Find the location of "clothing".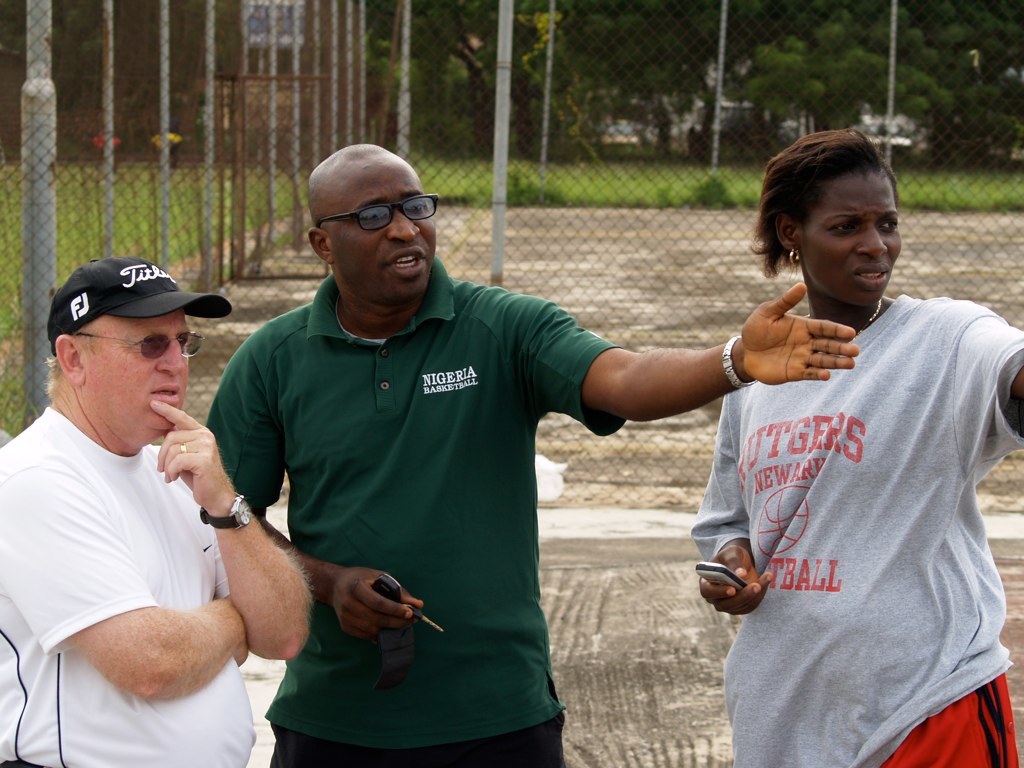
Location: select_region(205, 253, 615, 767).
